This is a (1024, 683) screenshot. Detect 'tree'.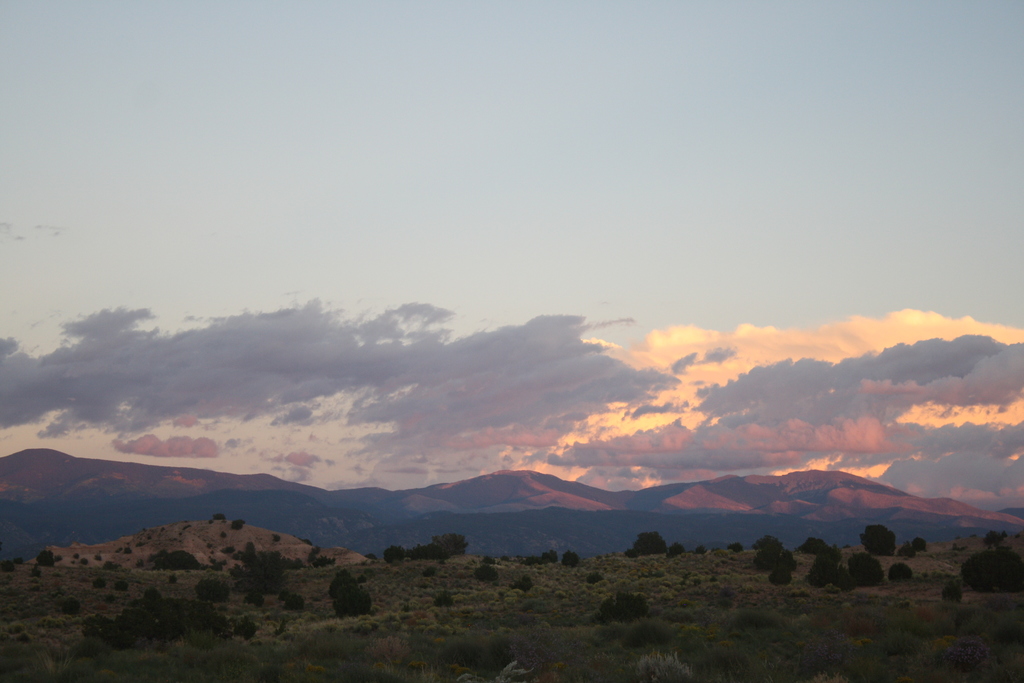
383:543:408:567.
